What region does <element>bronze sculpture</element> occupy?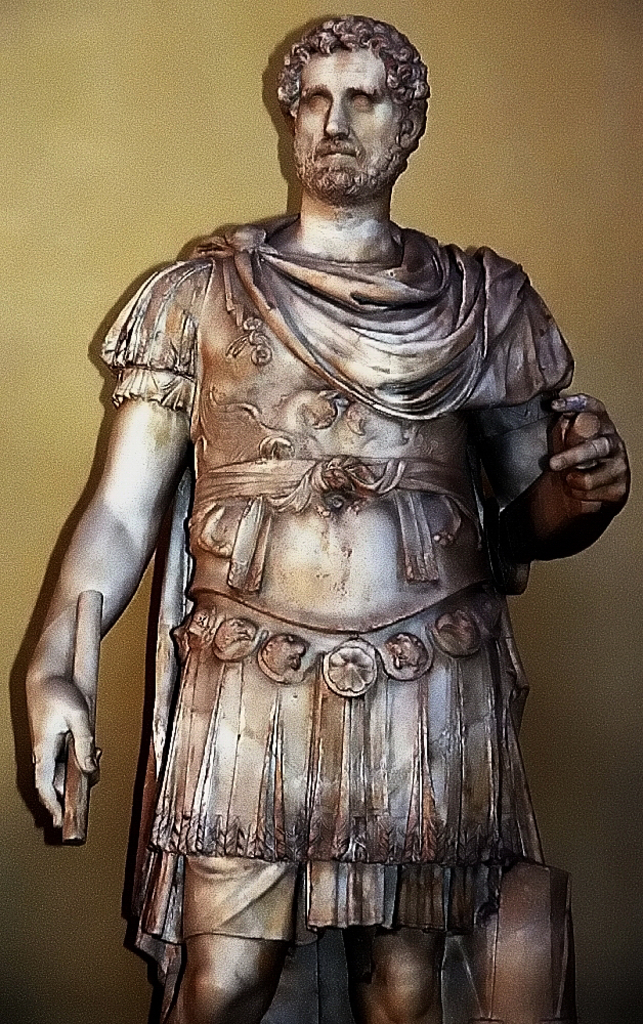
73 0 625 1023.
